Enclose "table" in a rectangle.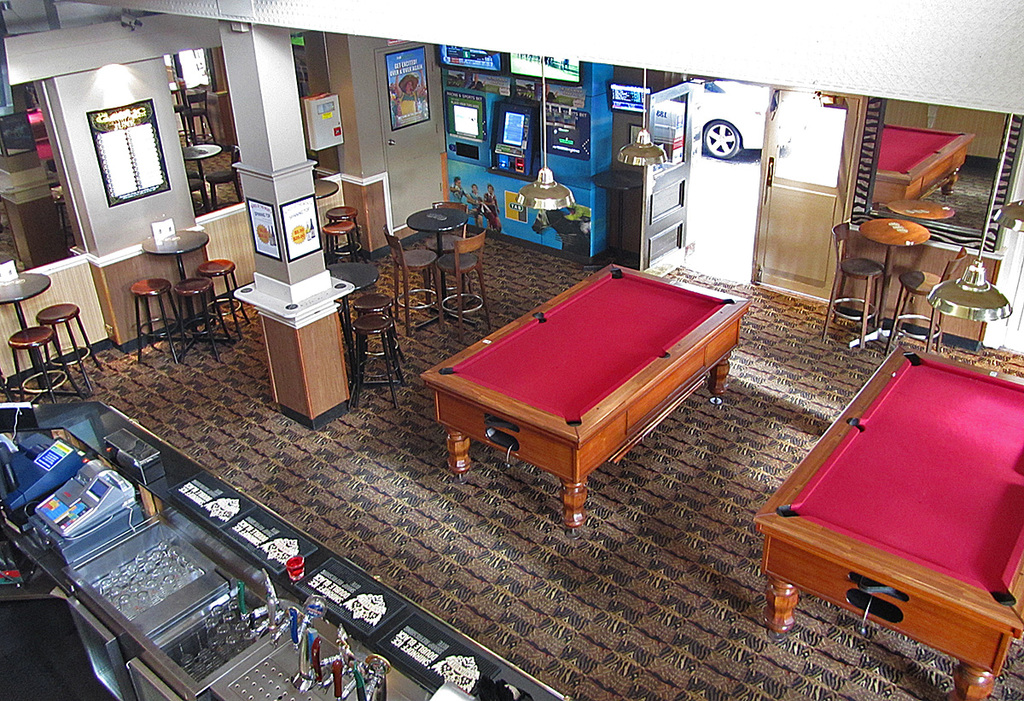
pyautogui.locateOnScreen(751, 345, 1023, 700).
